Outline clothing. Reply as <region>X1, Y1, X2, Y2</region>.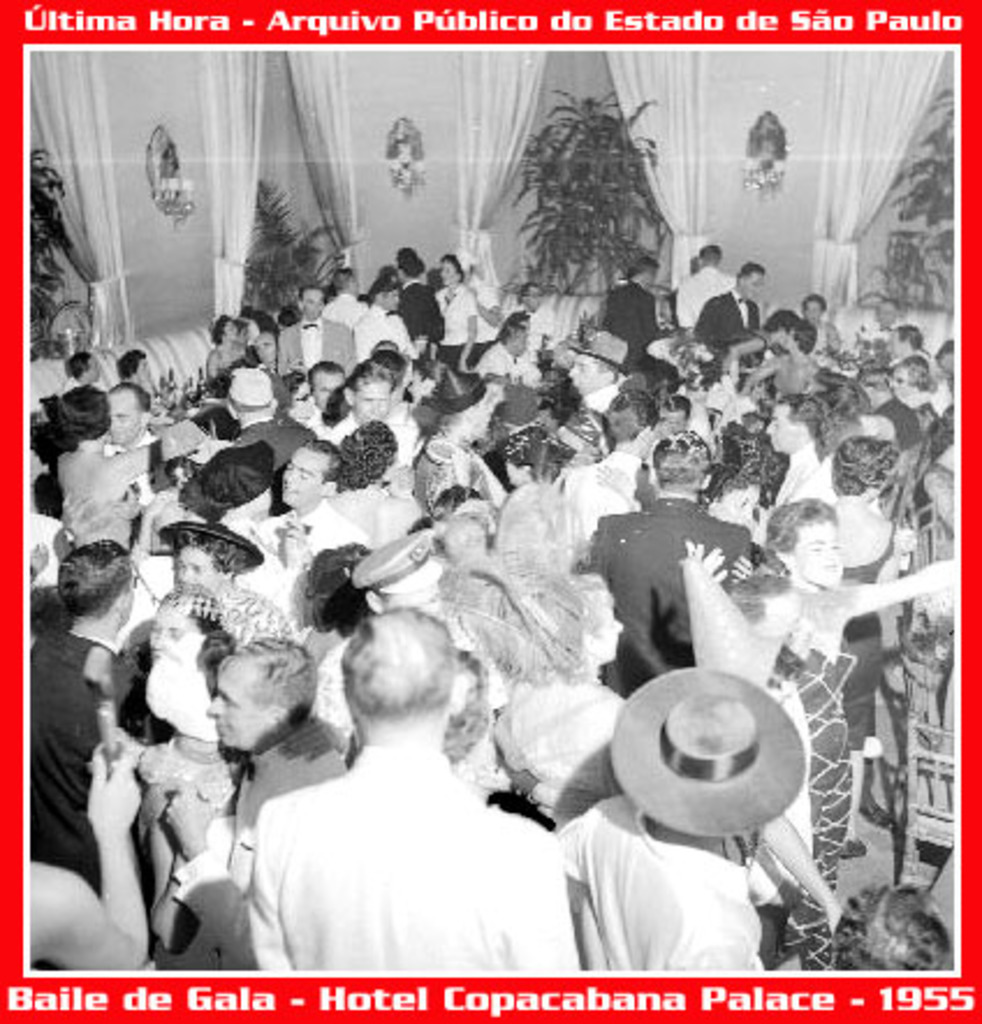
<region>827, 510, 913, 748</region>.
